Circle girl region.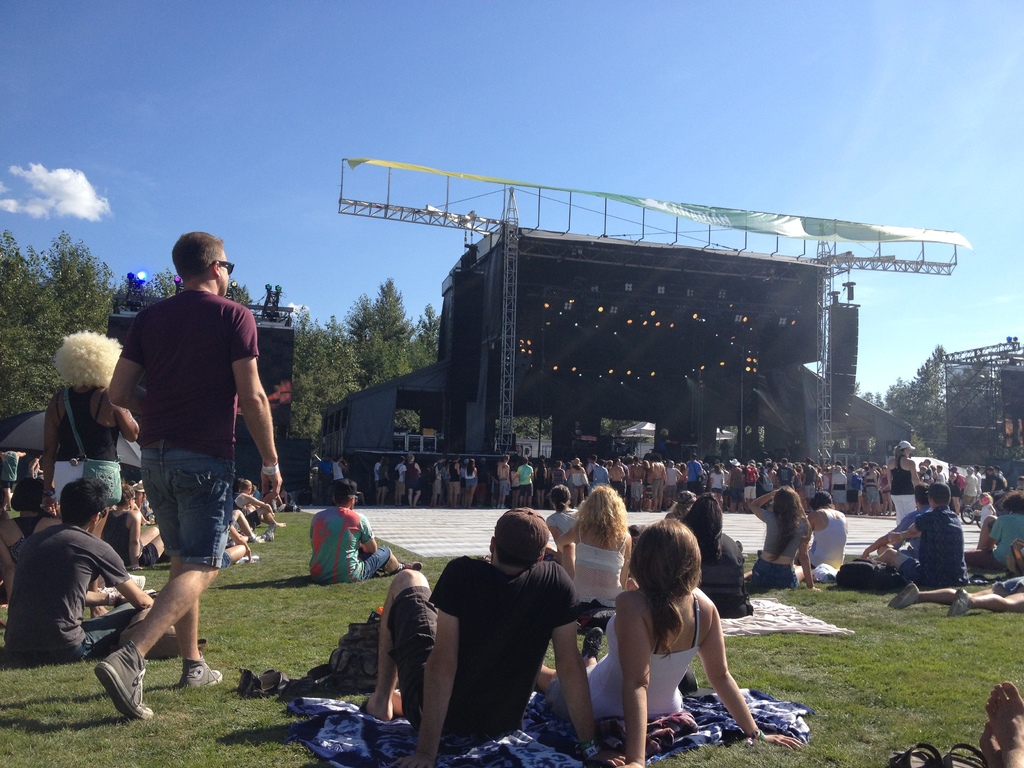
Region: locate(461, 459, 479, 508).
